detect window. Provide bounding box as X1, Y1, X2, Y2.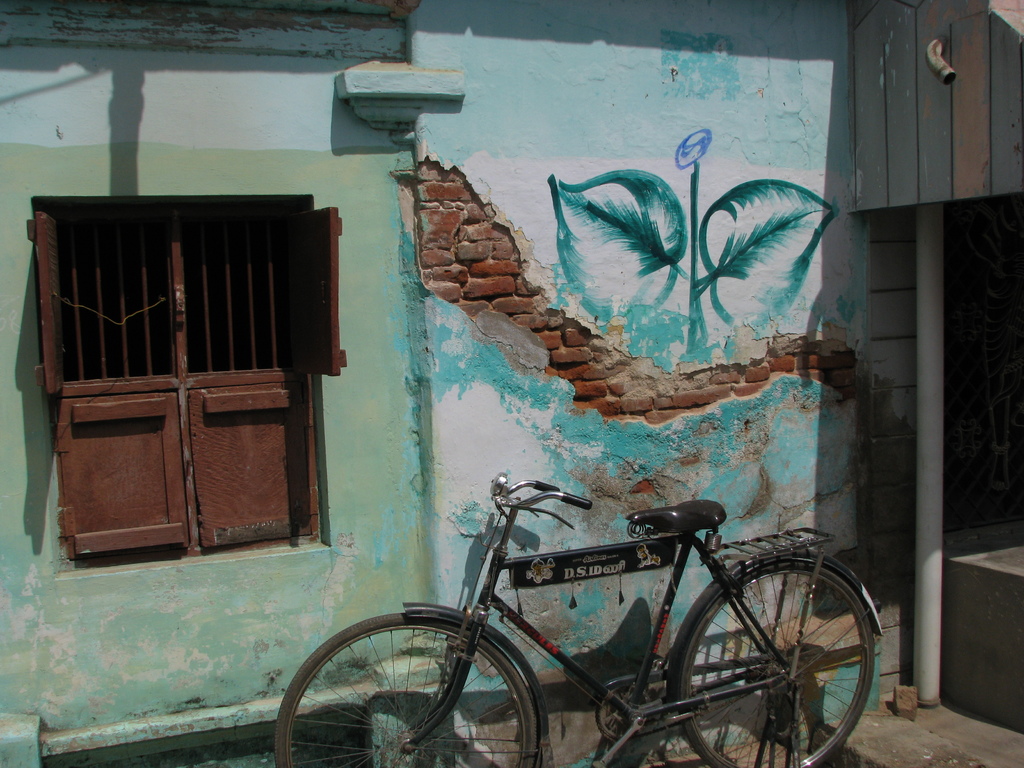
31, 195, 348, 582.
